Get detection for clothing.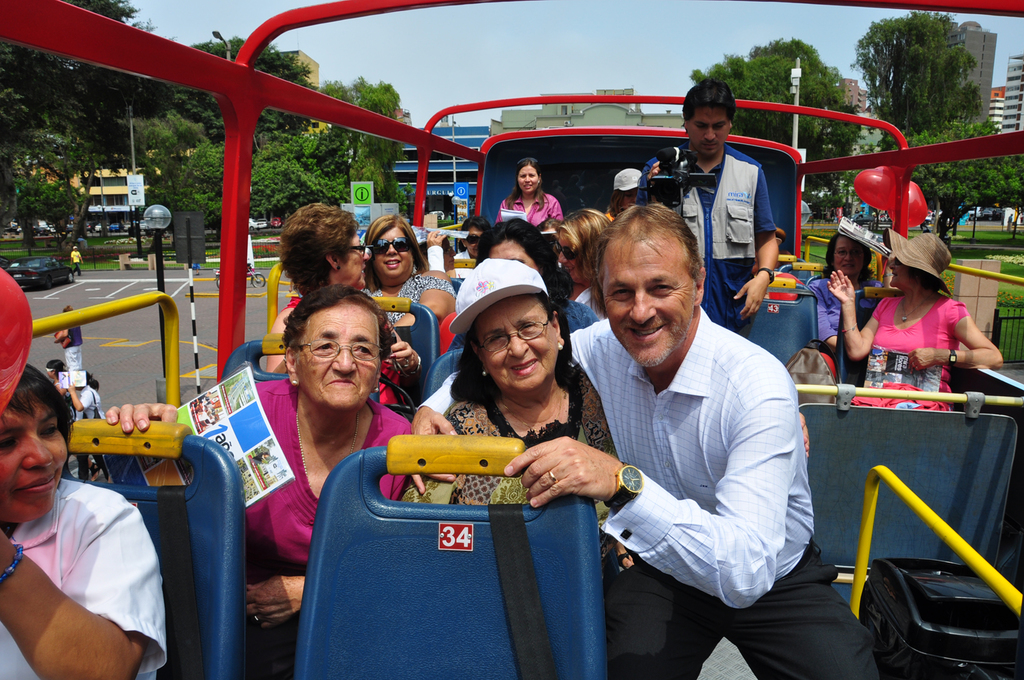
Detection: bbox=[73, 384, 104, 419].
